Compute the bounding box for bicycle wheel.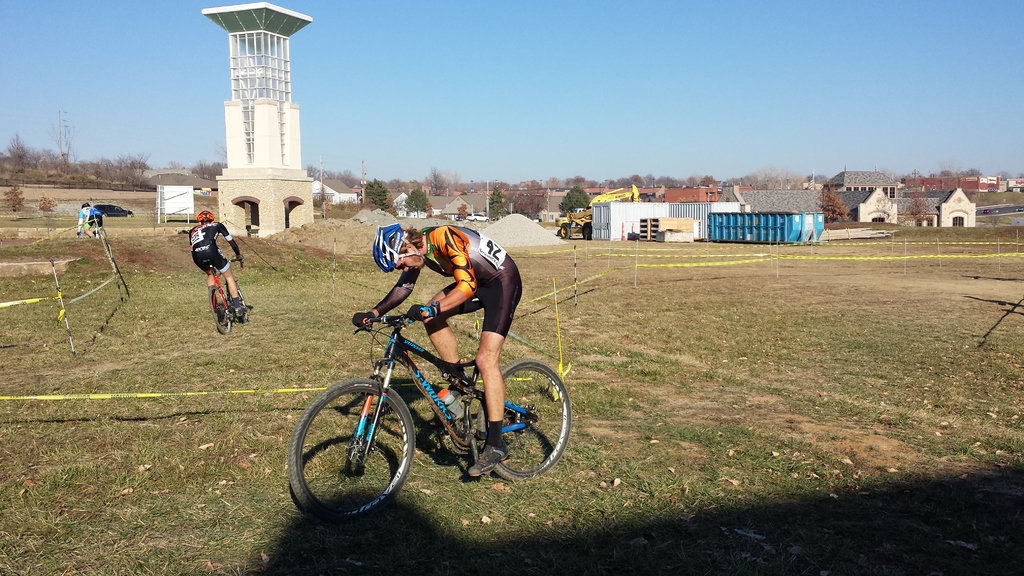
pyautogui.locateOnScreen(474, 360, 572, 482).
